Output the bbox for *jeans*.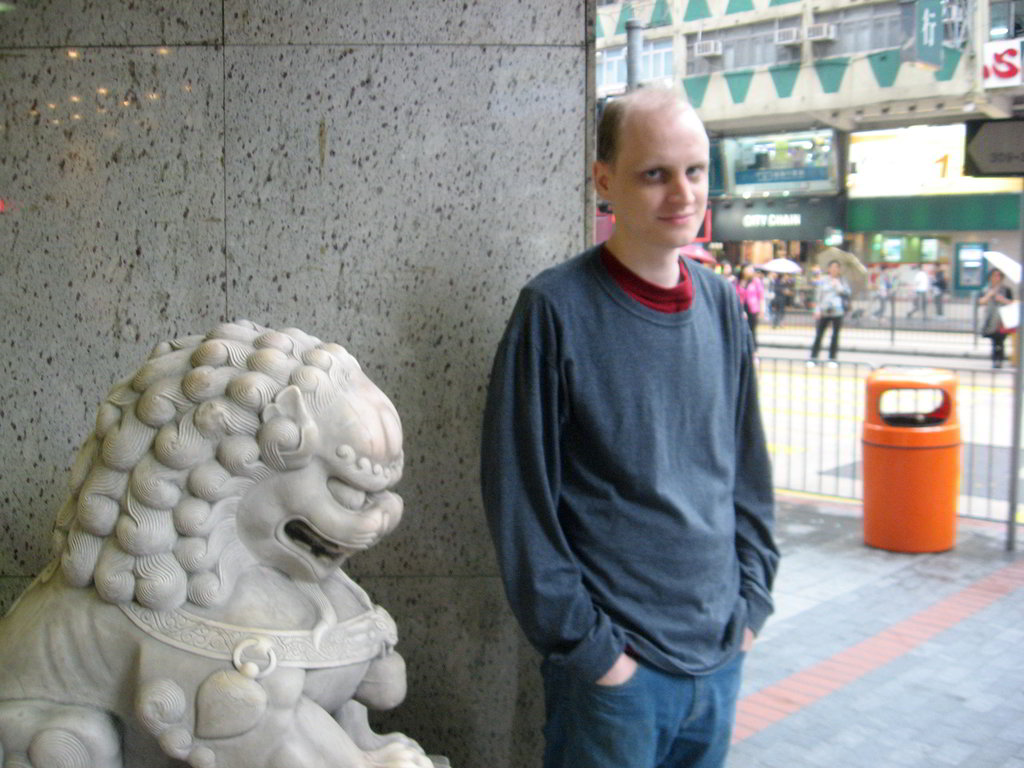
bbox=(539, 641, 744, 767).
